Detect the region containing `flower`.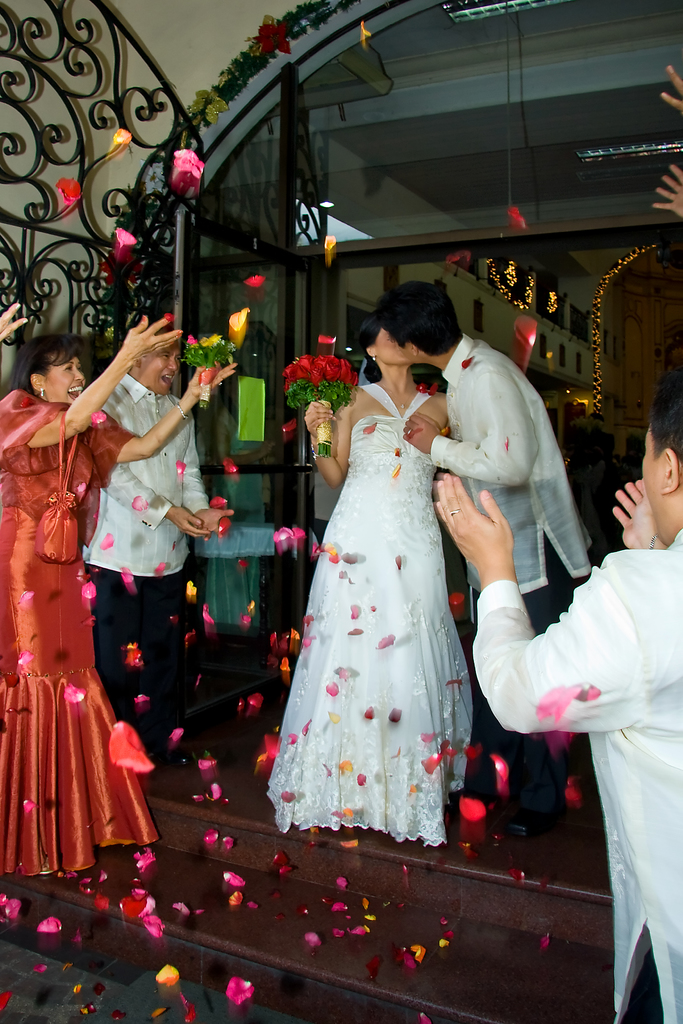
<bbox>131, 496, 149, 510</bbox>.
